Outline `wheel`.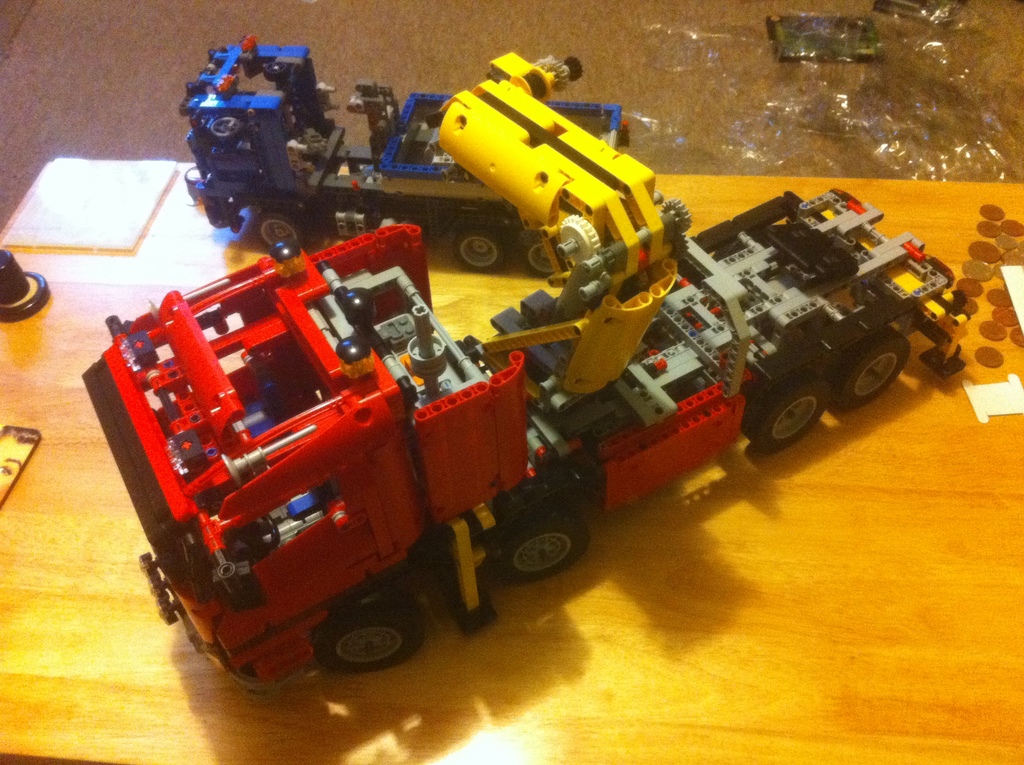
Outline: x1=260 y1=209 x2=306 y2=253.
